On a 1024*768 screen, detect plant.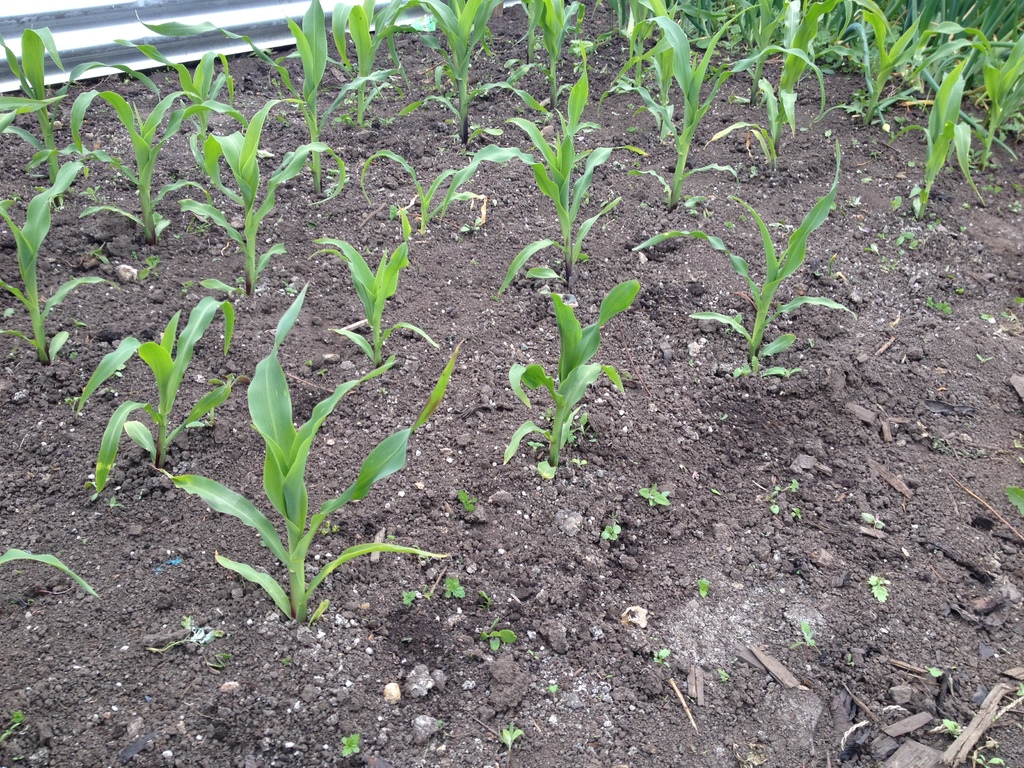
x1=936, y1=719, x2=961, y2=735.
